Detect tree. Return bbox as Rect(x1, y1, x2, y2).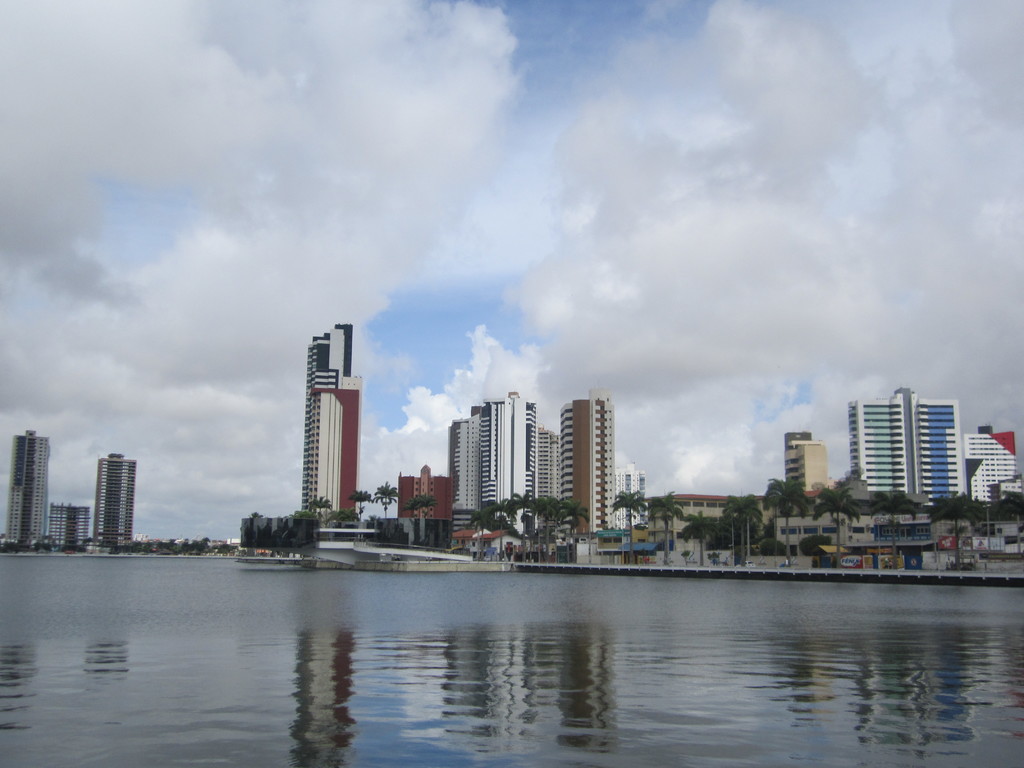
Rect(760, 479, 805, 567).
